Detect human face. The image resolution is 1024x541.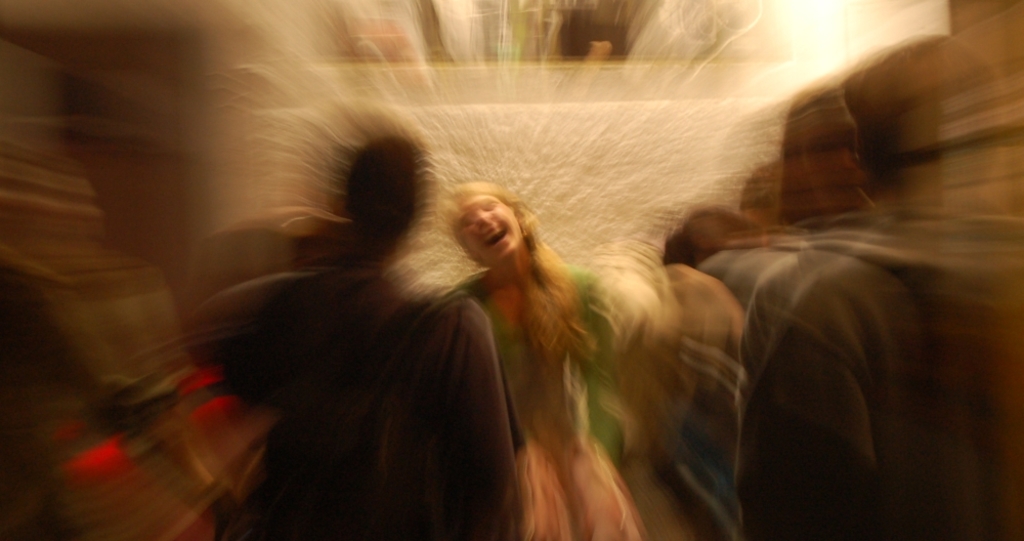
(459,198,522,267).
